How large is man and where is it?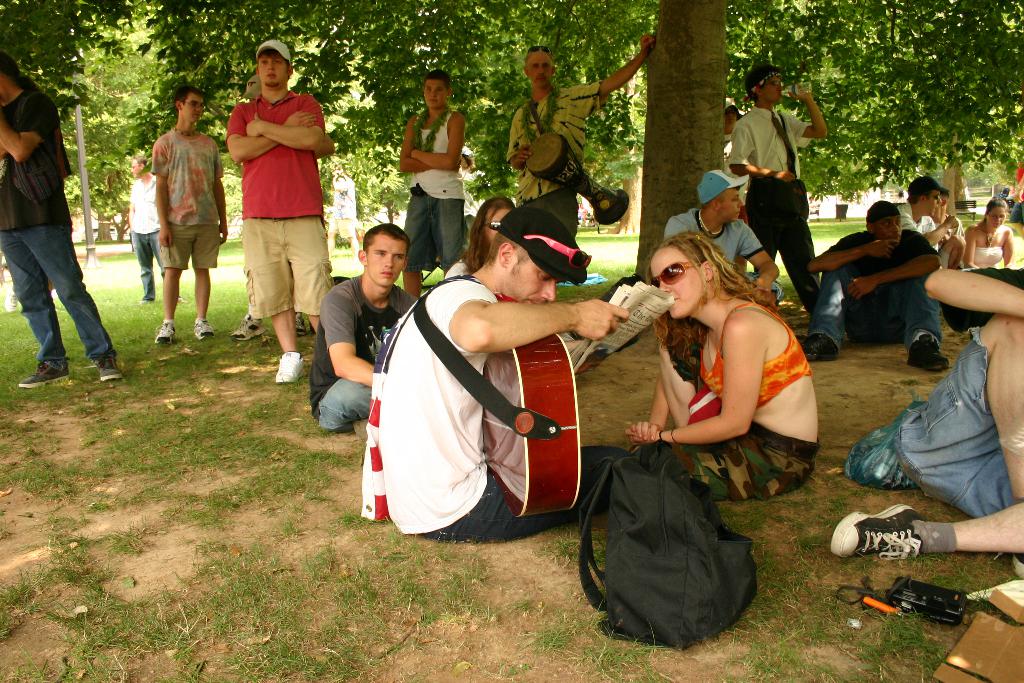
Bounding box: [358,203,637,546].
